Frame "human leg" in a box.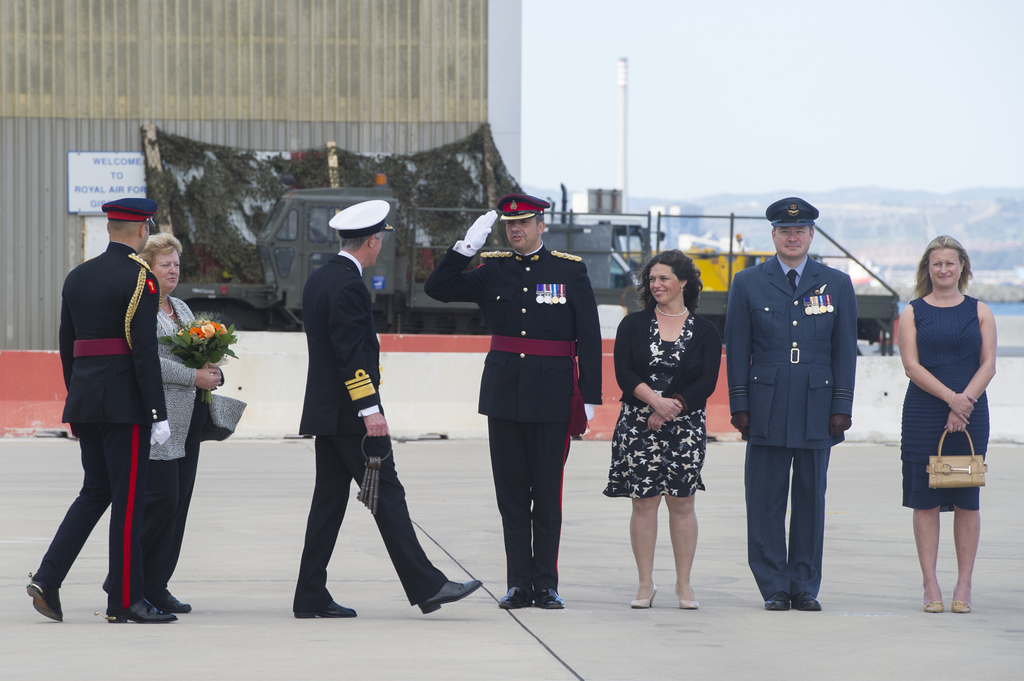
rect(915, 506, 941, 613).
